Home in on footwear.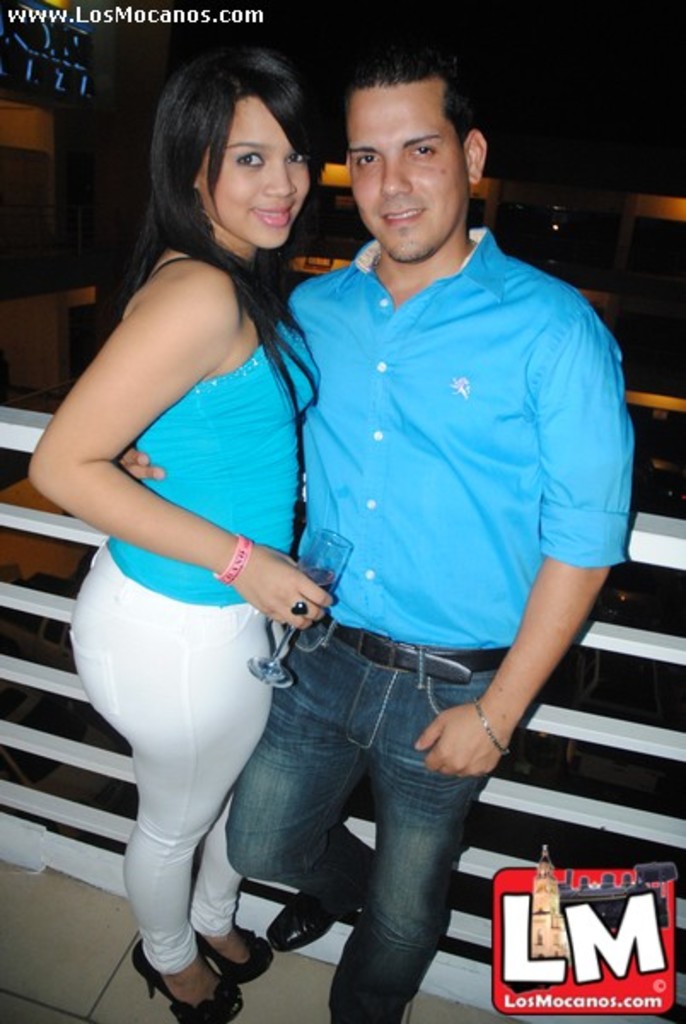
Homed in at box(196, 915, 276, 983).
